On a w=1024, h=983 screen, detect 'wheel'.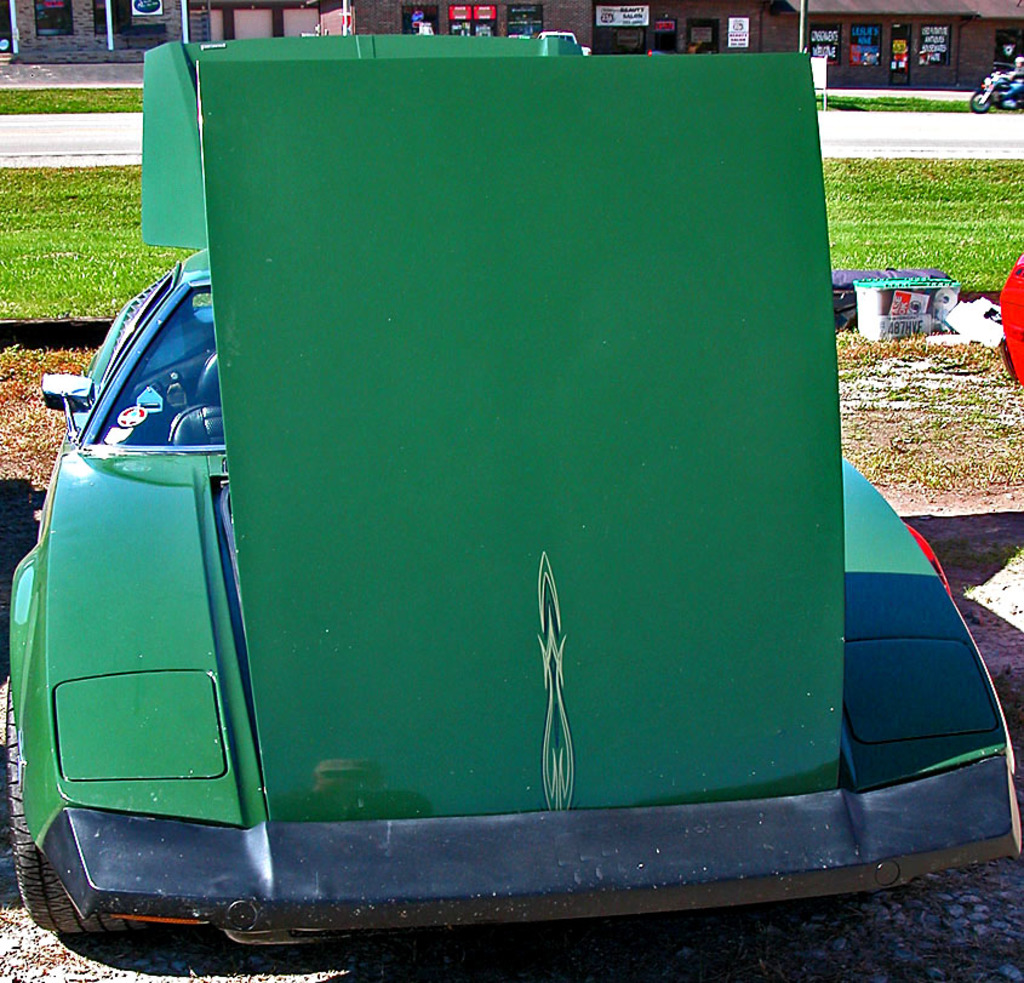
{"x1": 7, "y1": 679, "x2": 142, "y2": 933}.
